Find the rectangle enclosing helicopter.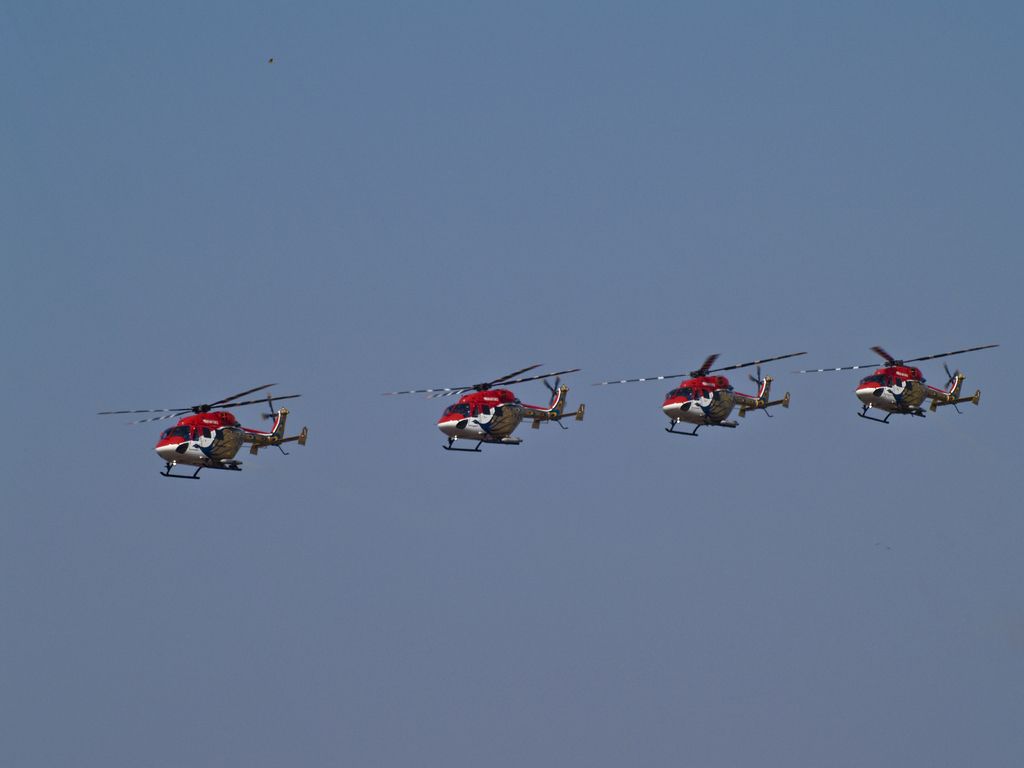
111, 381, 311, 484.
